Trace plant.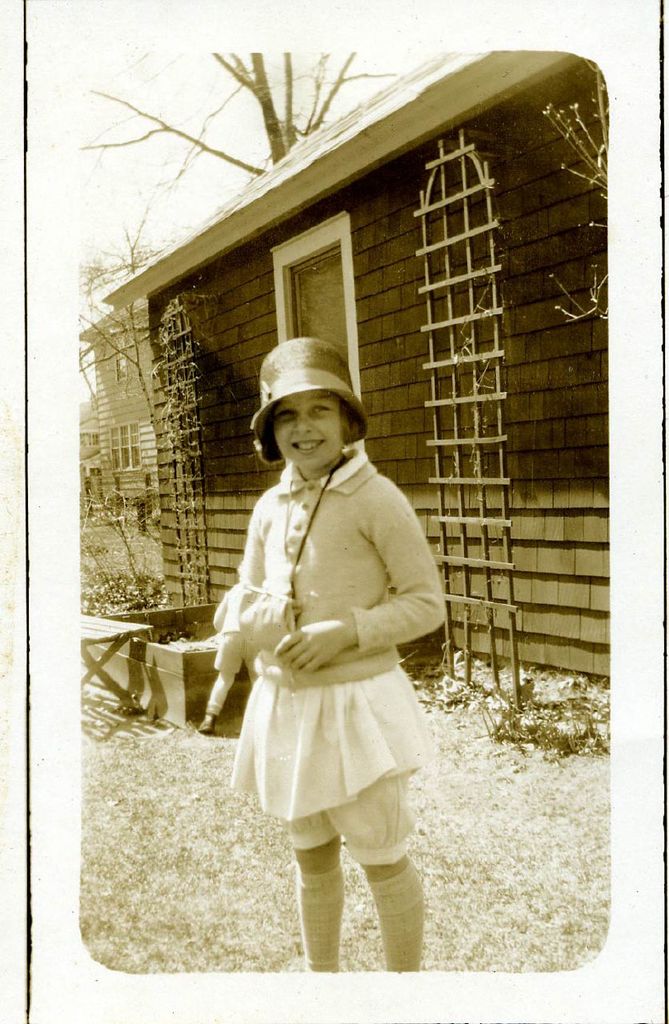
Traced to left=59, top=210, right=166, bottom=502.
